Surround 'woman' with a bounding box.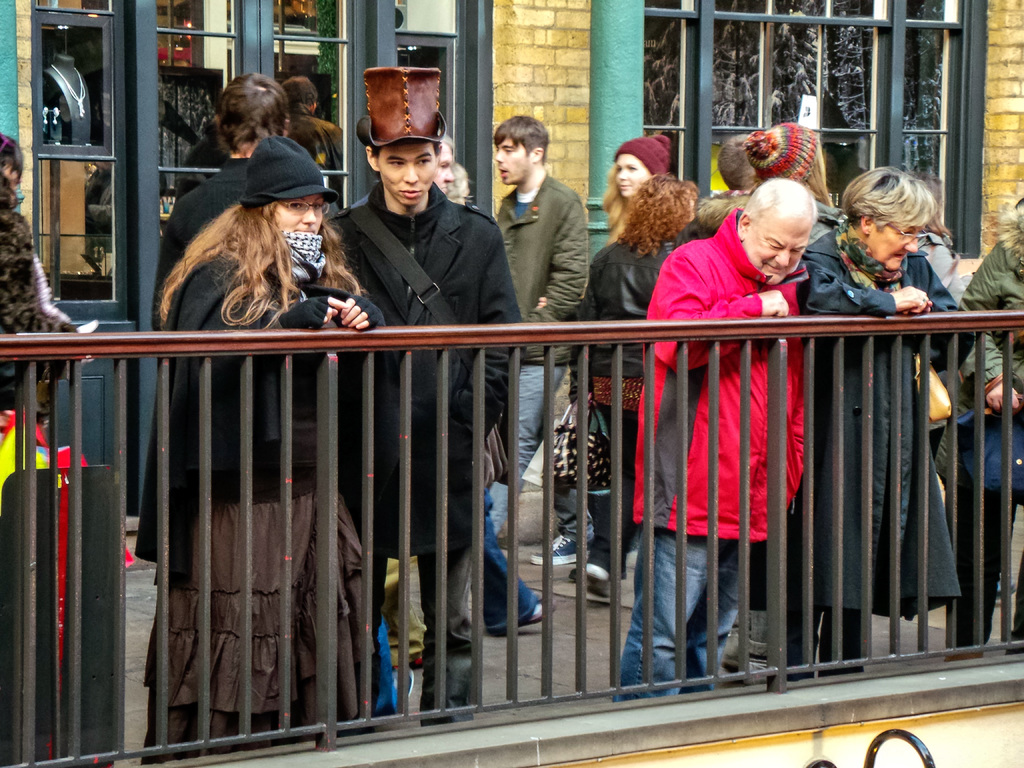
(792, 170, 968, 674).
